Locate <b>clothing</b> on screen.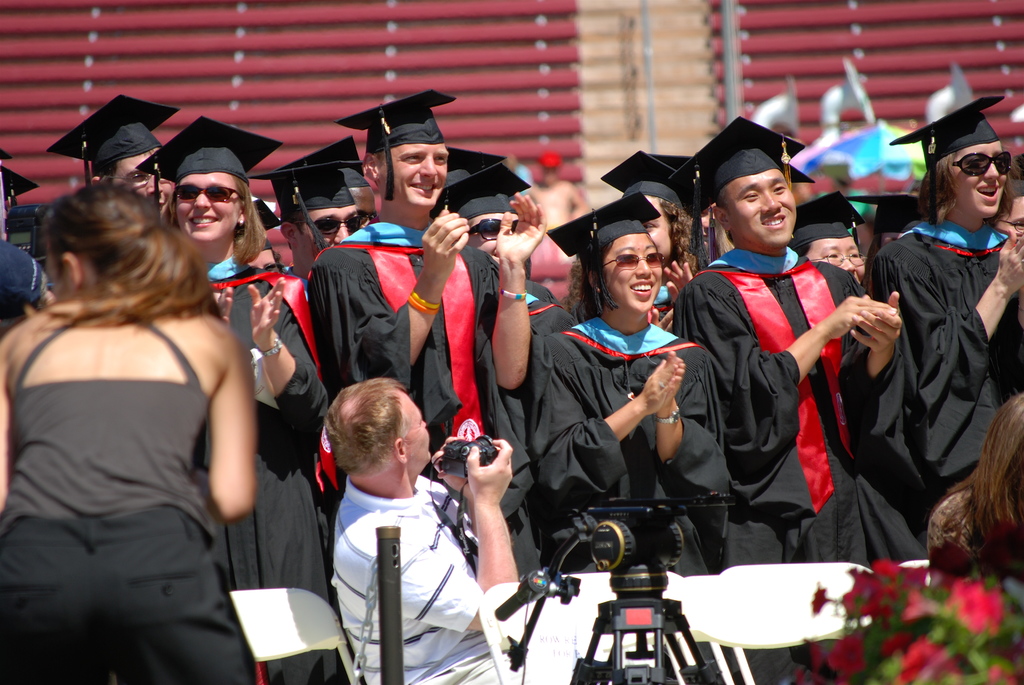
On screen at (x1=523, y1=308, x2=733, y2=583).
